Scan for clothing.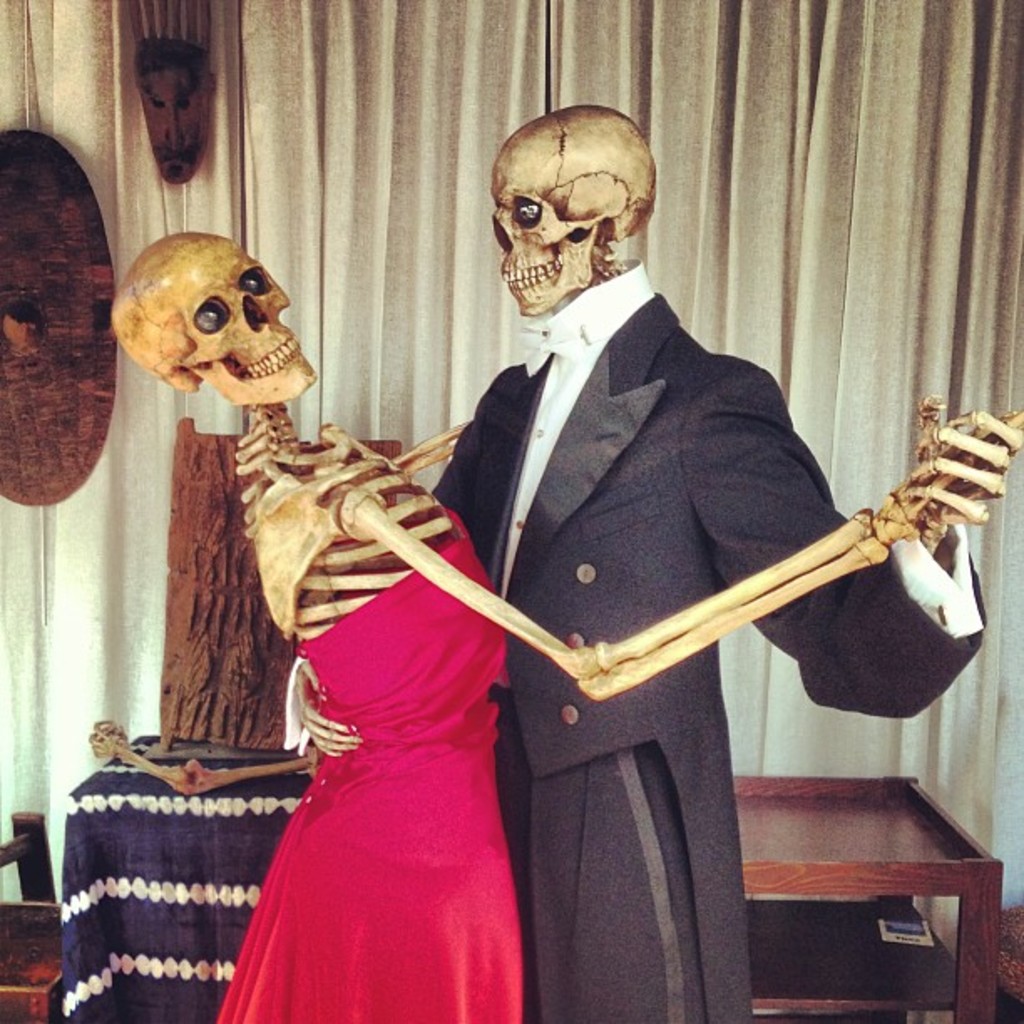
Scan result: Rect(212, 422, 561, 1007).
